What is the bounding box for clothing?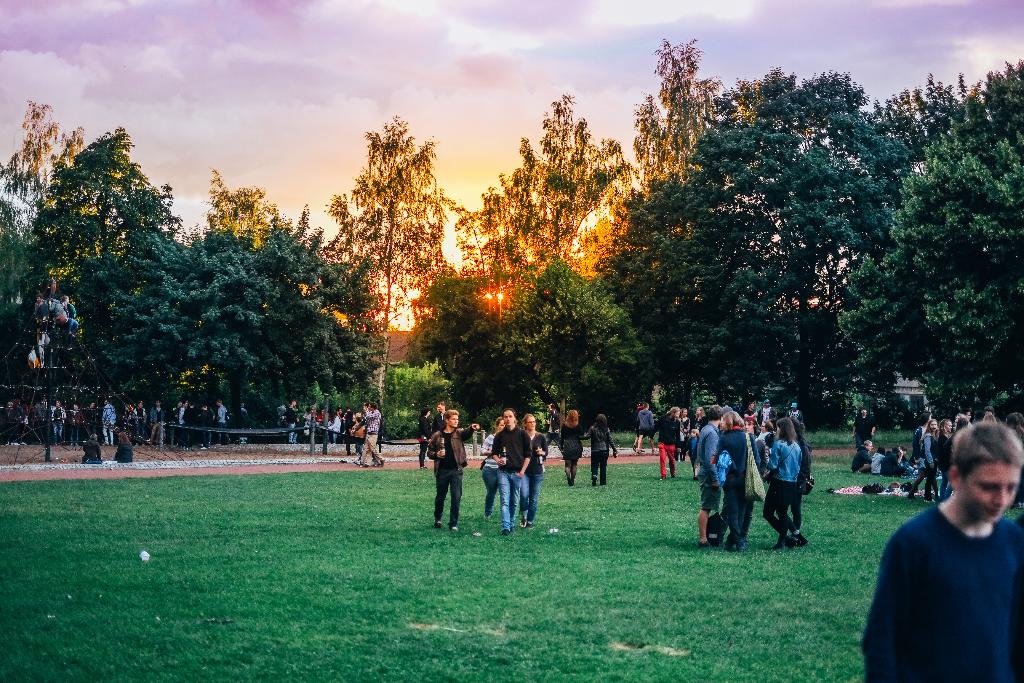
<region>492, 429, 532, 531</region>.
